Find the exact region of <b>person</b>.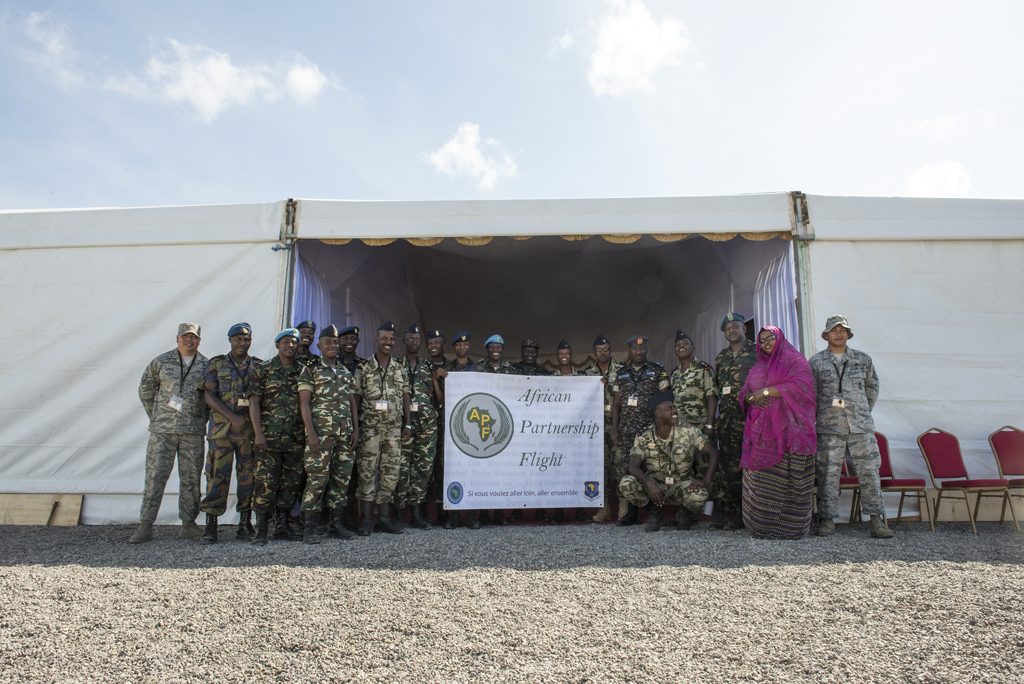
Exact region: 441,331,486,529.
